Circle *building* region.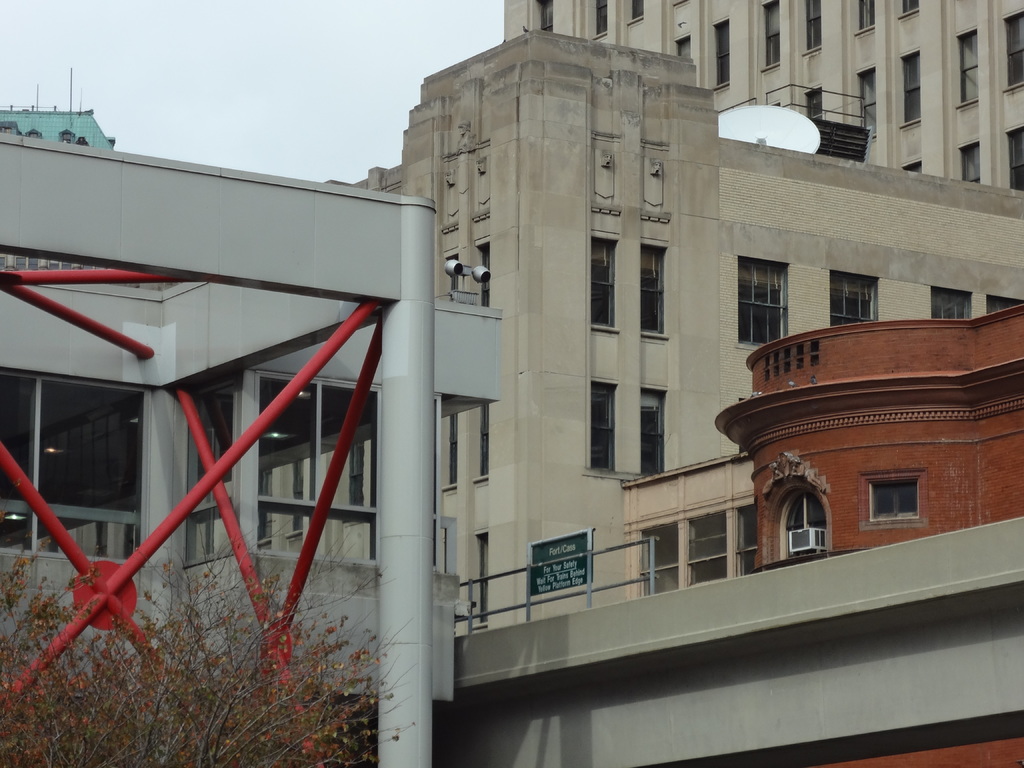
Region: <bbox>0, 129, 503, 767</bbox>.
